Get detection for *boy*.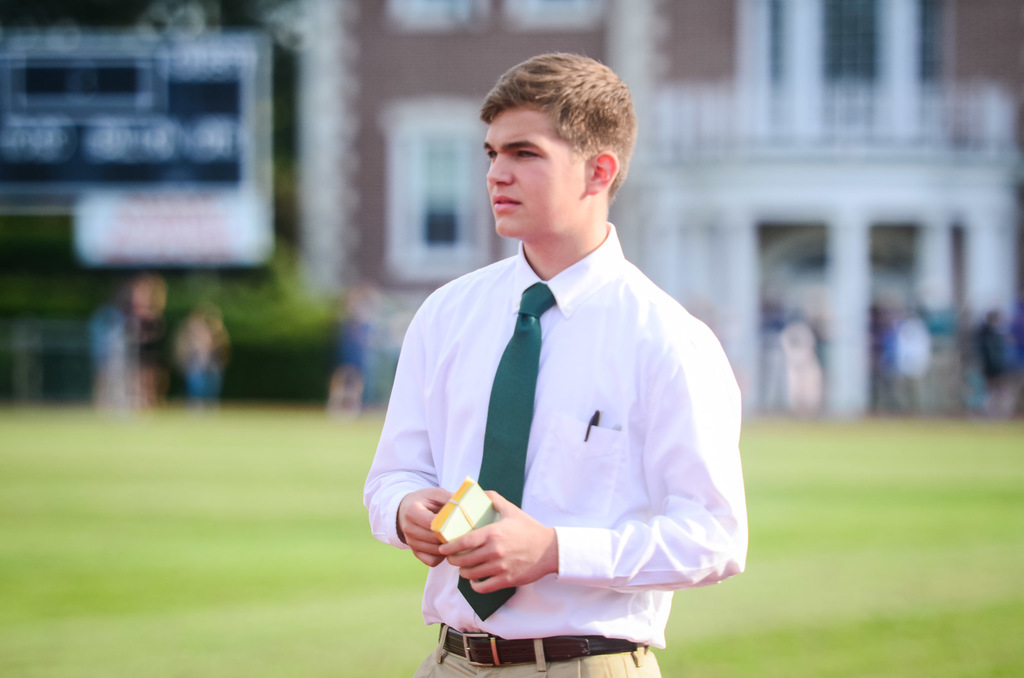
Detection: bbox(360, 50, 749, 677).
